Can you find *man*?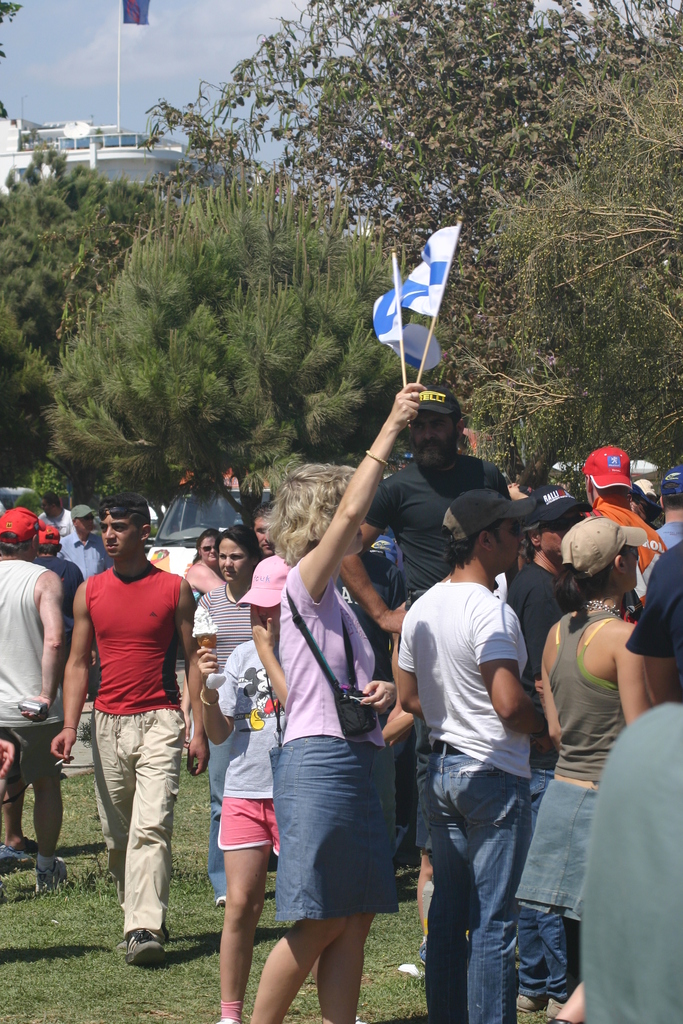
Yes, bounding box: (x1=26, y1=521, x2=83, y2=773).
